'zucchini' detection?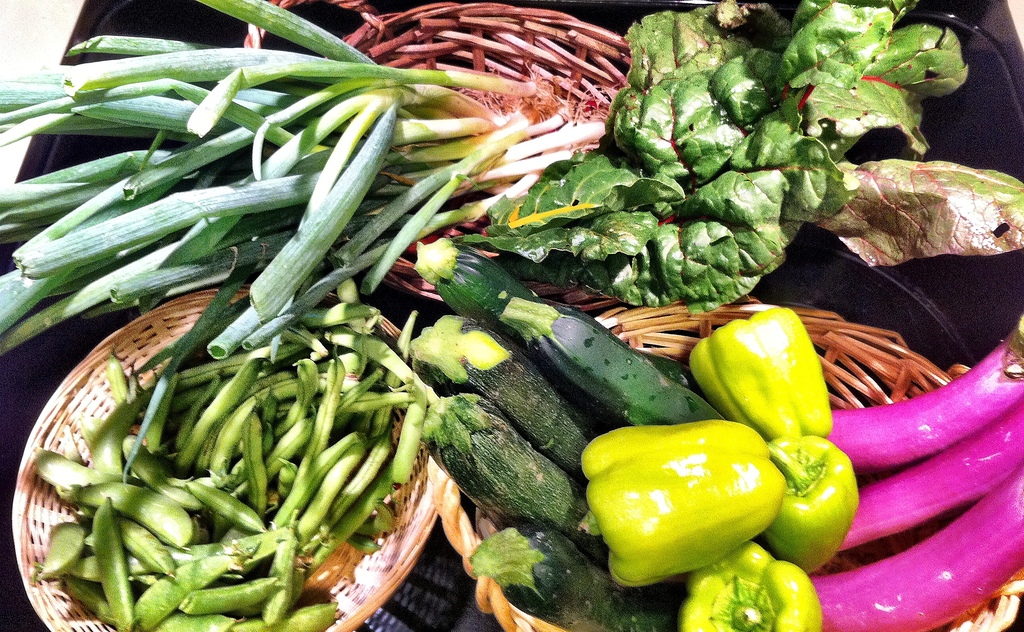
bbox=(415, 231, 541, 322)
